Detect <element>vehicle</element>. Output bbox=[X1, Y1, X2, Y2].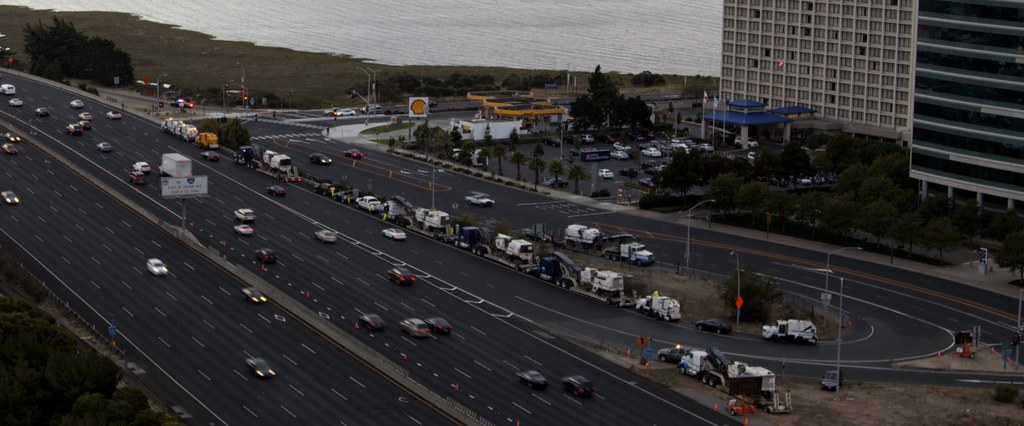
bbox=[264, 149, 294, 178].
